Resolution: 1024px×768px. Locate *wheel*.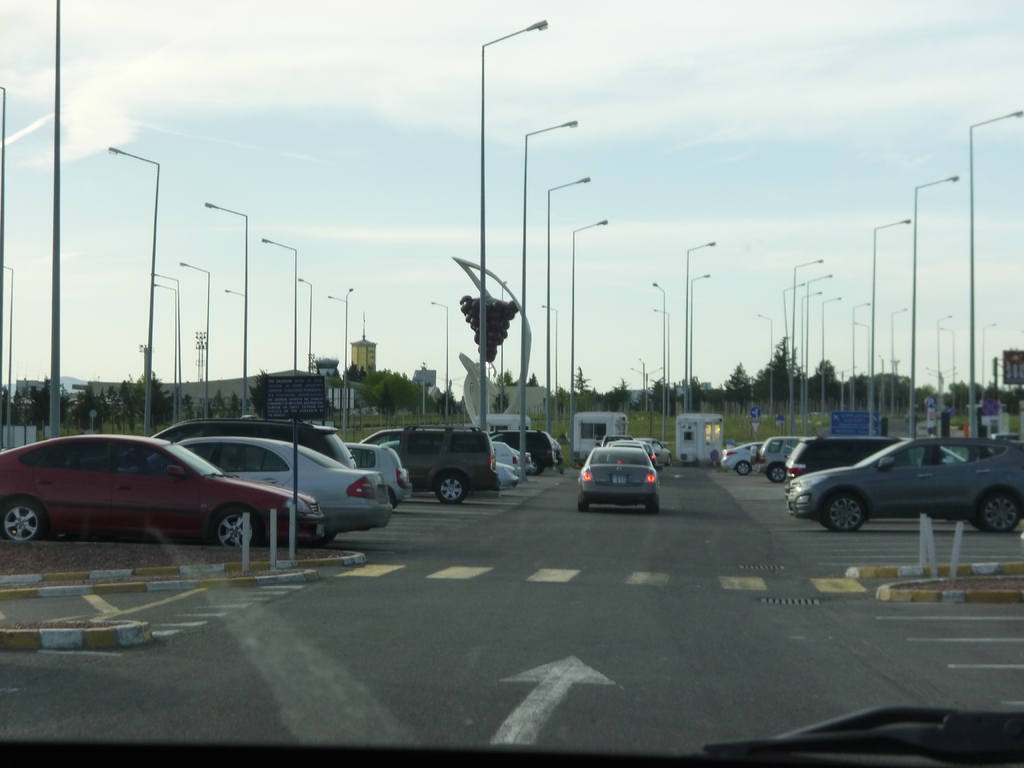
771, 465, 785, 482.
